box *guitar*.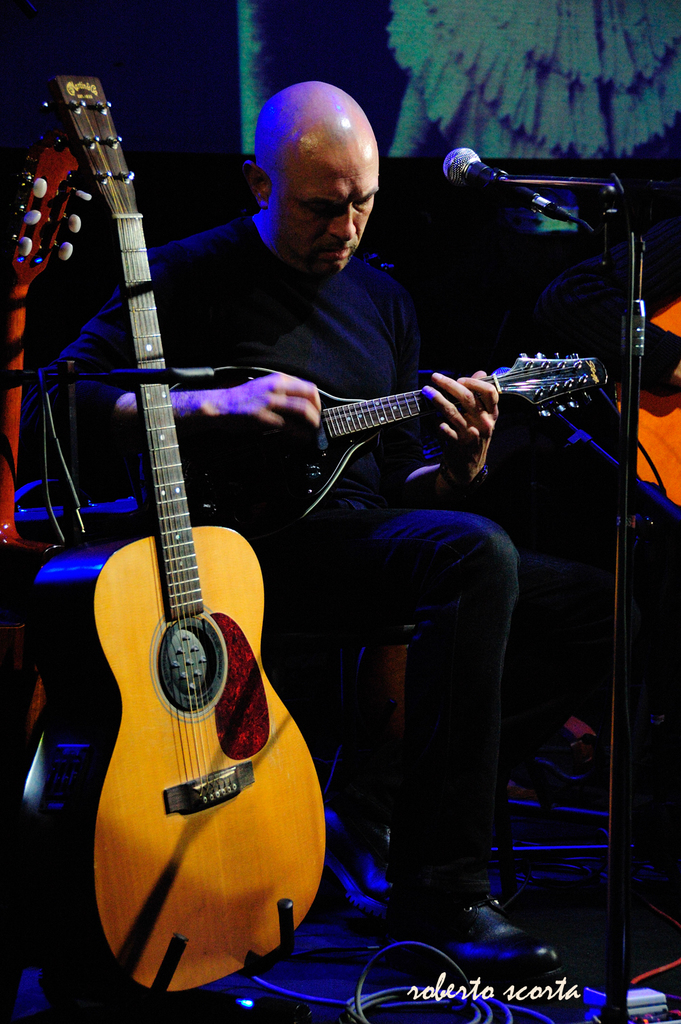
0:99:99:882.
